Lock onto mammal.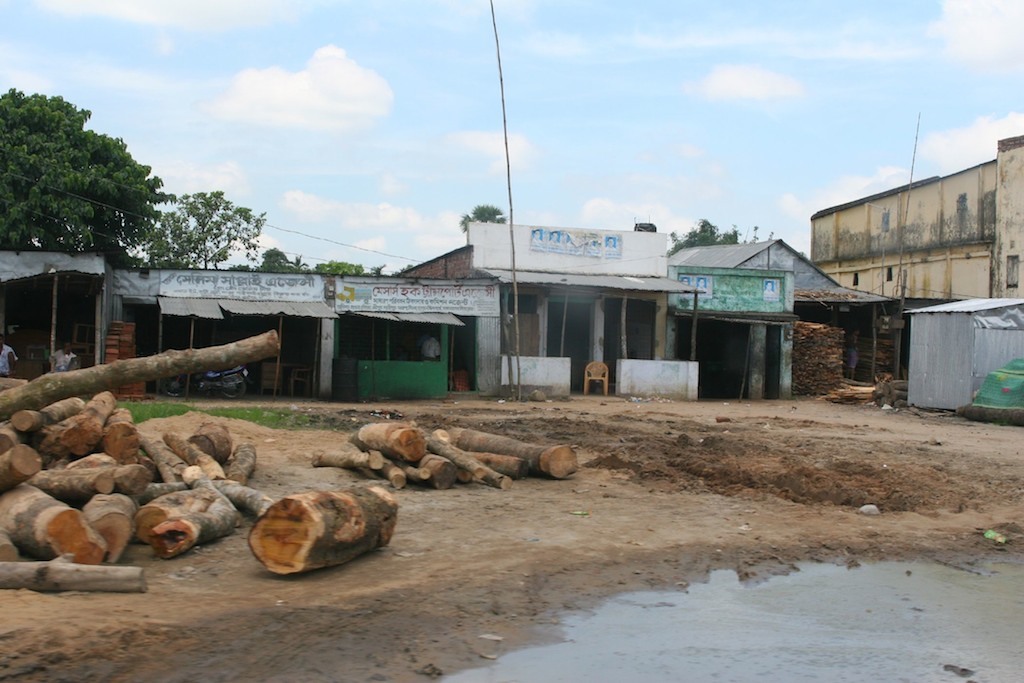
Locked: box(847, 330, 860, 380).
